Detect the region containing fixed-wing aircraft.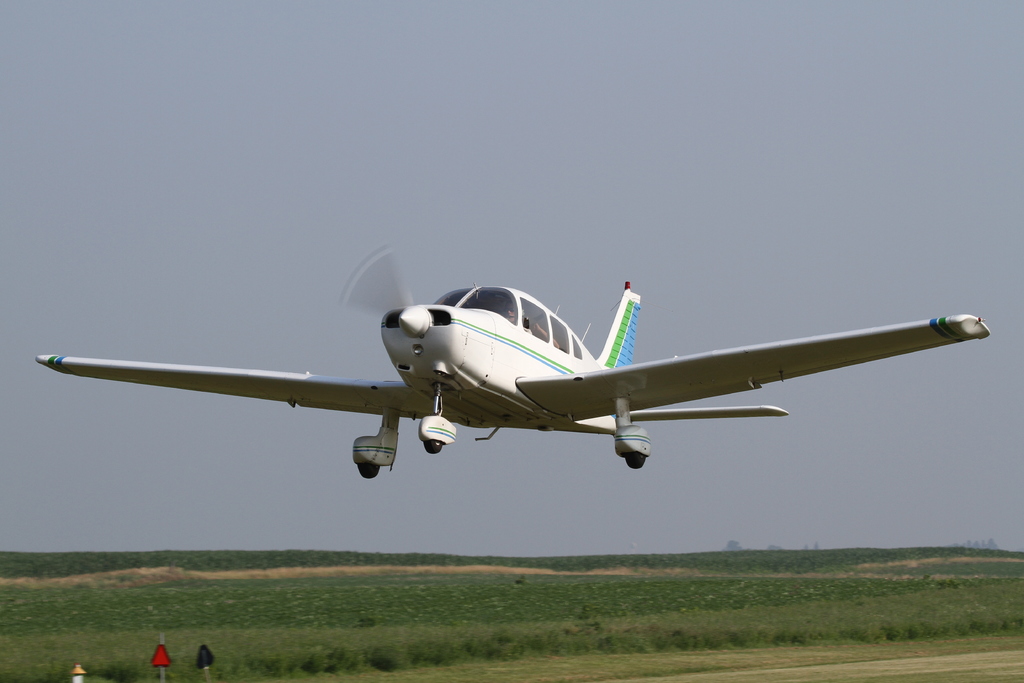
bbox=(33, 234, 990, 479).
